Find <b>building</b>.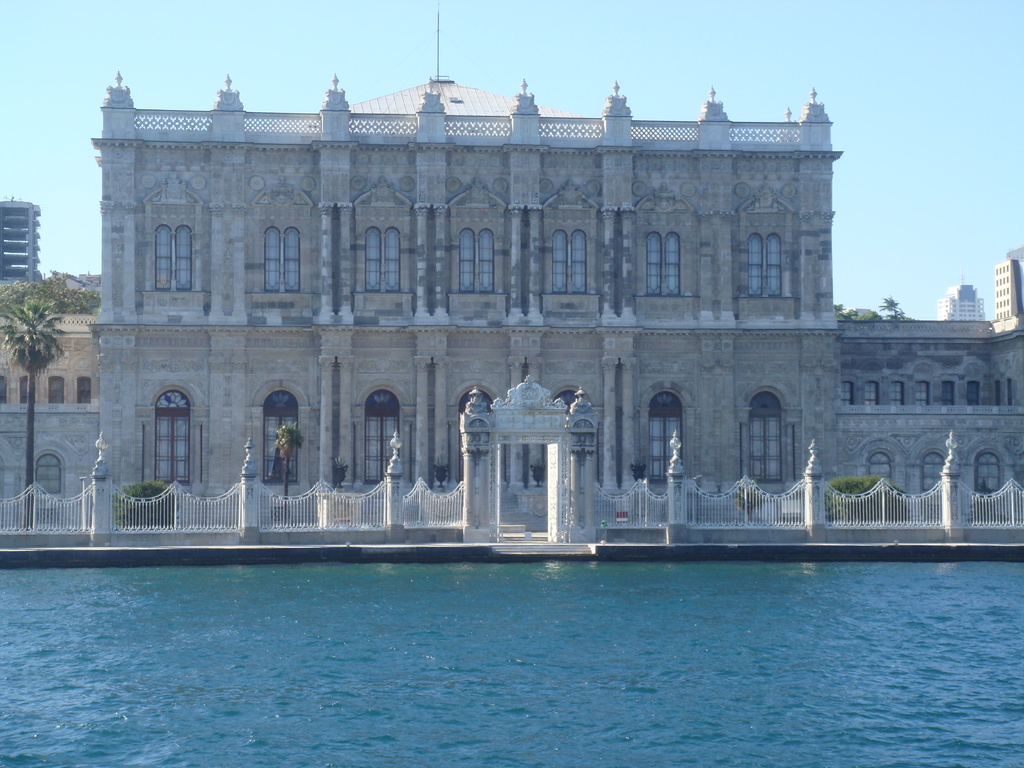
[x1=993, y1=246, x2=1023, y2=317].
